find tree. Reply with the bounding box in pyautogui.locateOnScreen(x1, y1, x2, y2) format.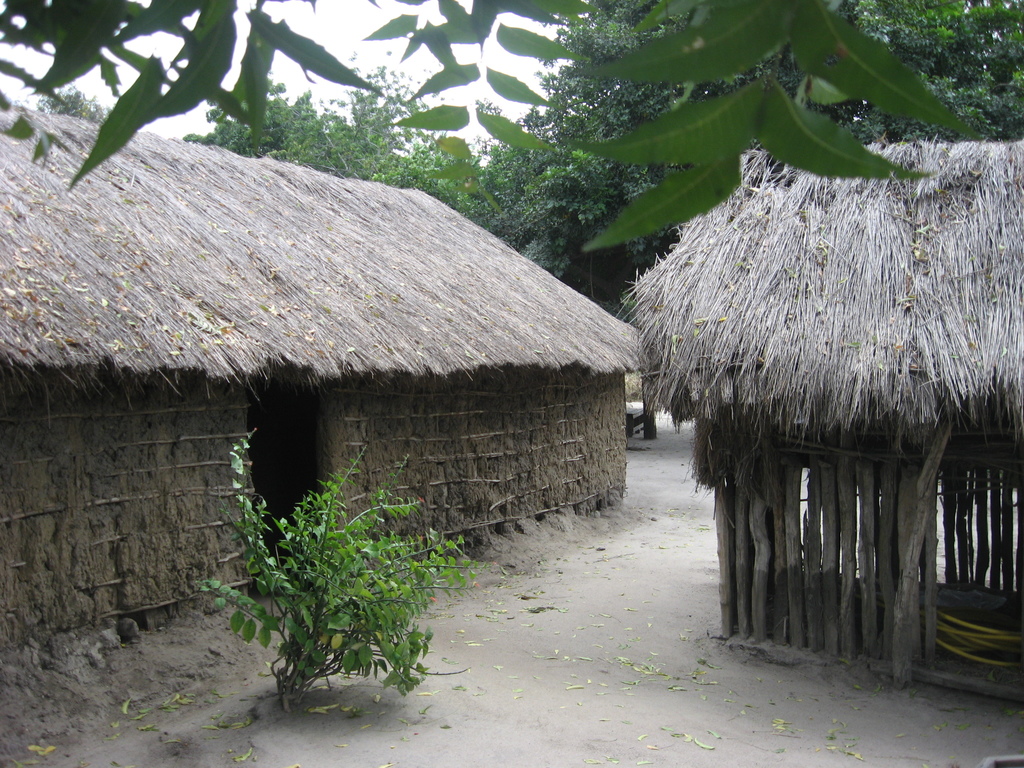
pyautogui.locateOnScreen(168, 104, 505, 221).
